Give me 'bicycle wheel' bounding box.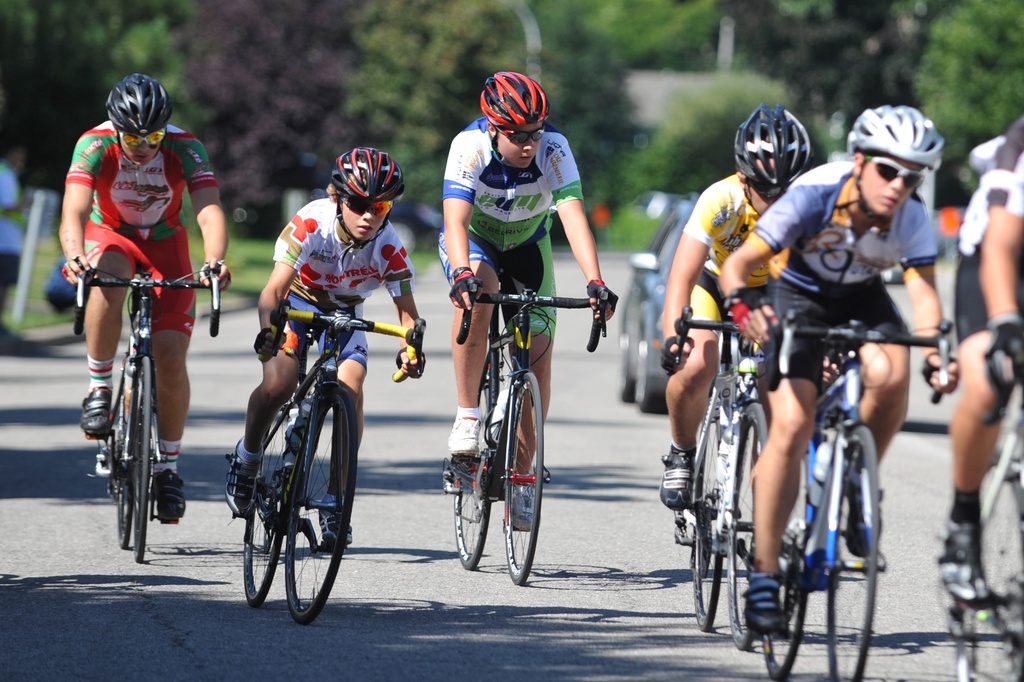
x1=683, y1=386, x2=756, y2=610.
